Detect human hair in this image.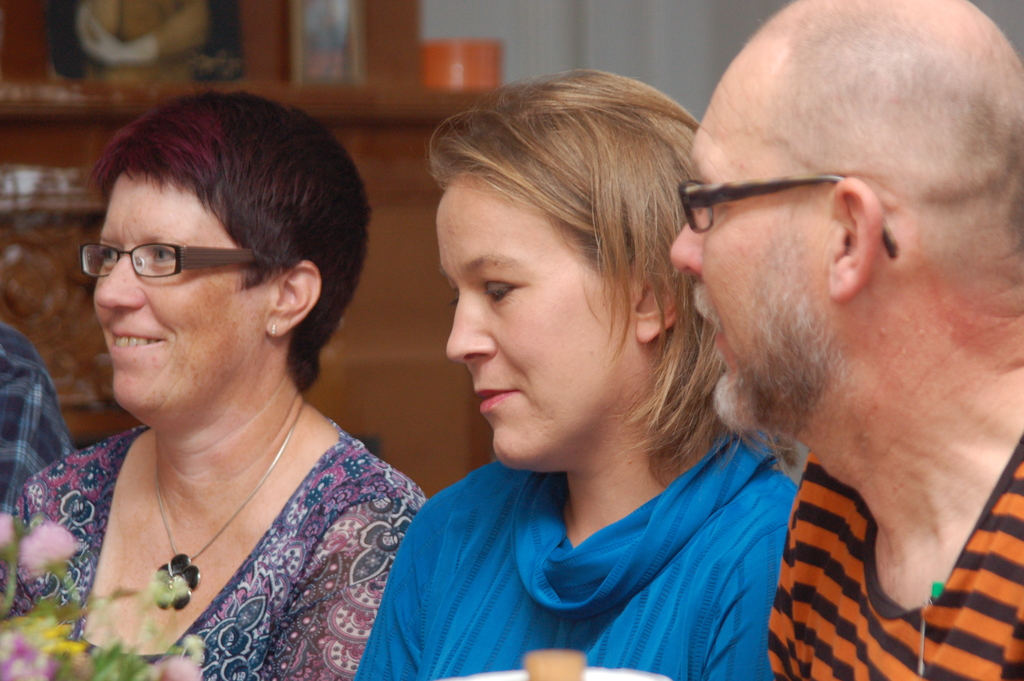
Detection: region(758, 0, 1023, 290).
